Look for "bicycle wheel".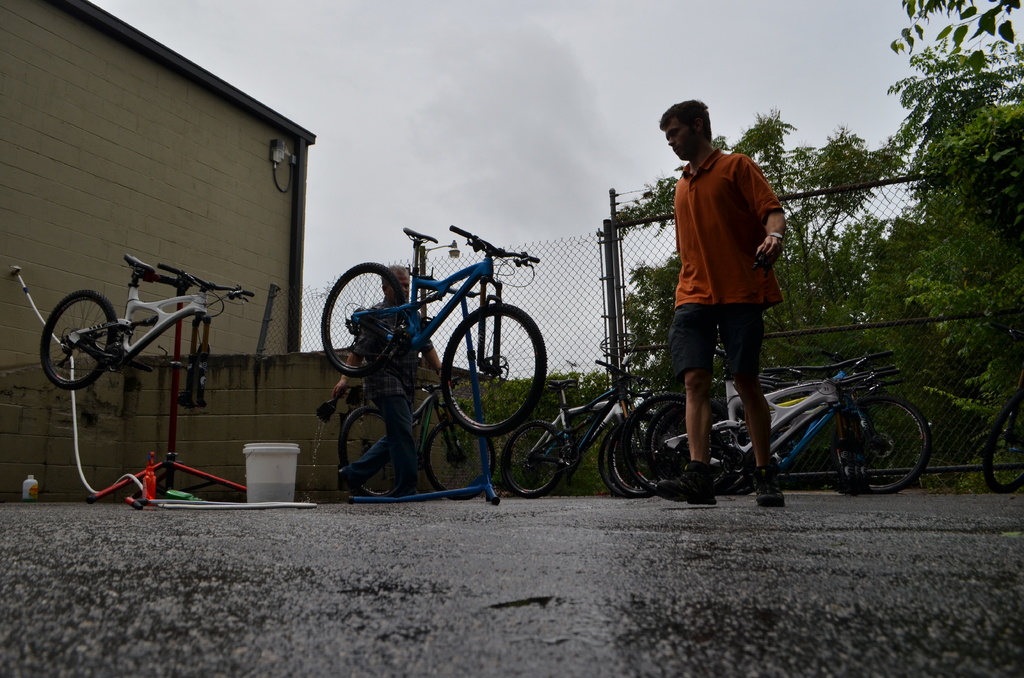
Found: 441 300 546 438.
